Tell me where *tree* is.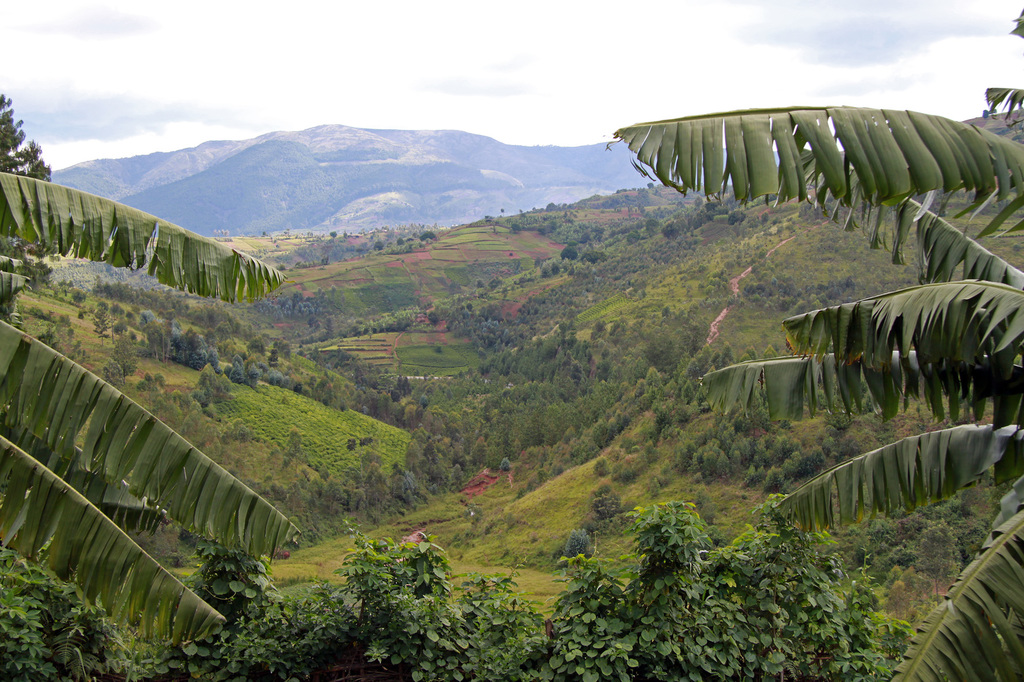
*tree* is at <region>647, 182, 655, 189</region>.
